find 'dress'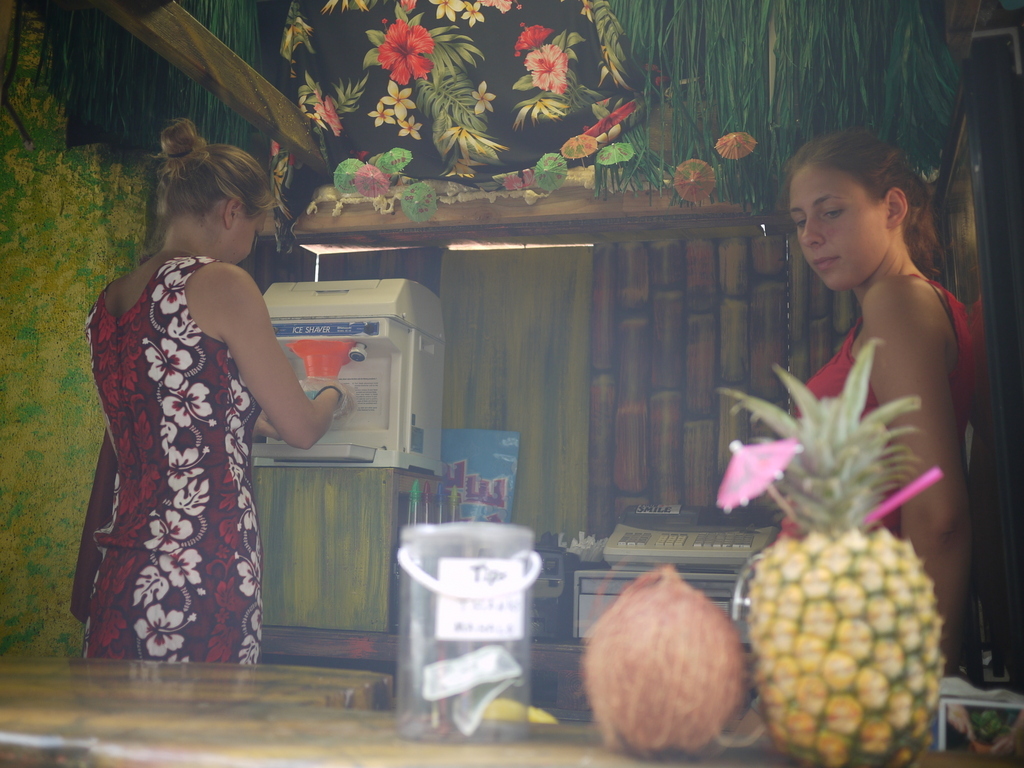
select_region(774, 269, 985, 547)
